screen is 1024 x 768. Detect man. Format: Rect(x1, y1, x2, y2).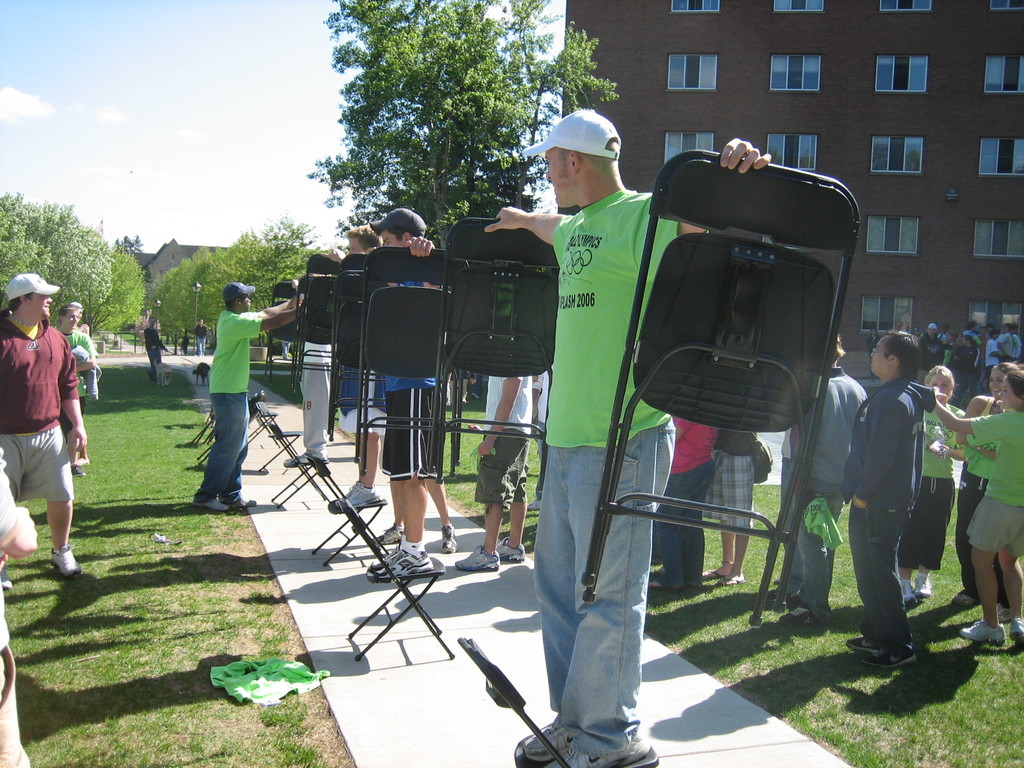
Rect(486, 102, 776, 767).
